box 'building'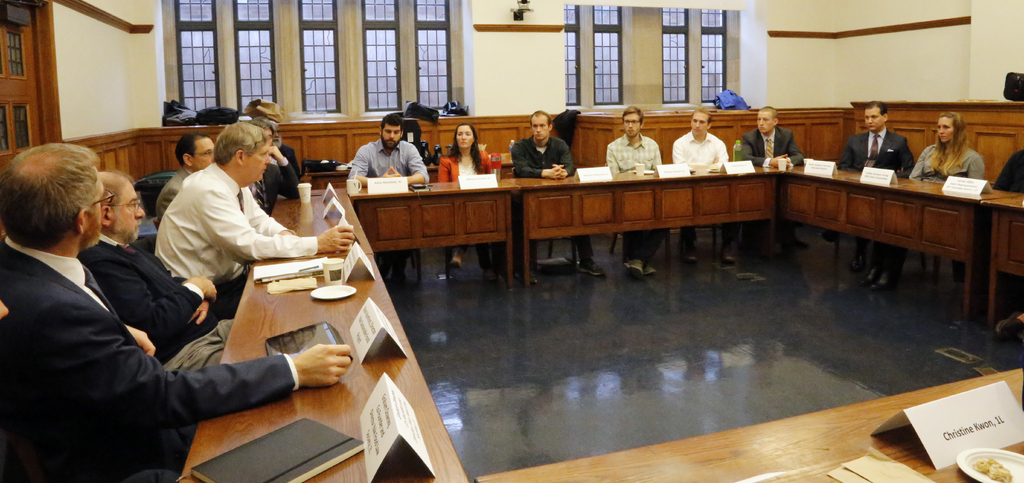
[left=0, top=0, right=1023, bottom=482]
